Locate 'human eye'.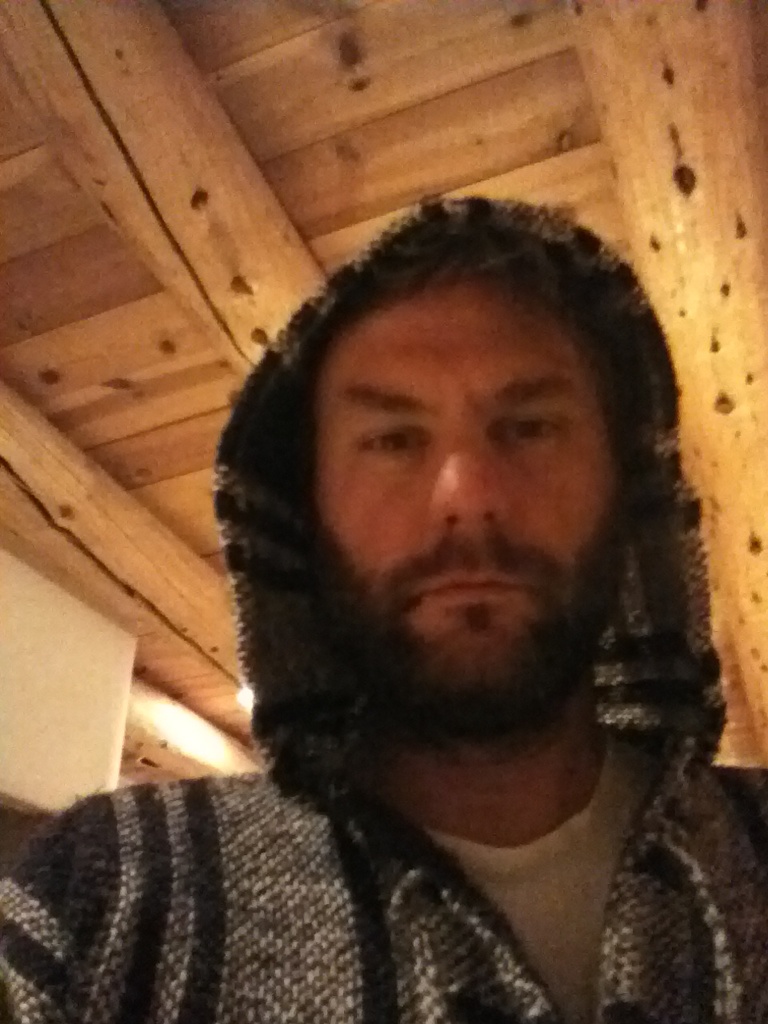
Bounding box: bbox(339, 414, 443, 470).
